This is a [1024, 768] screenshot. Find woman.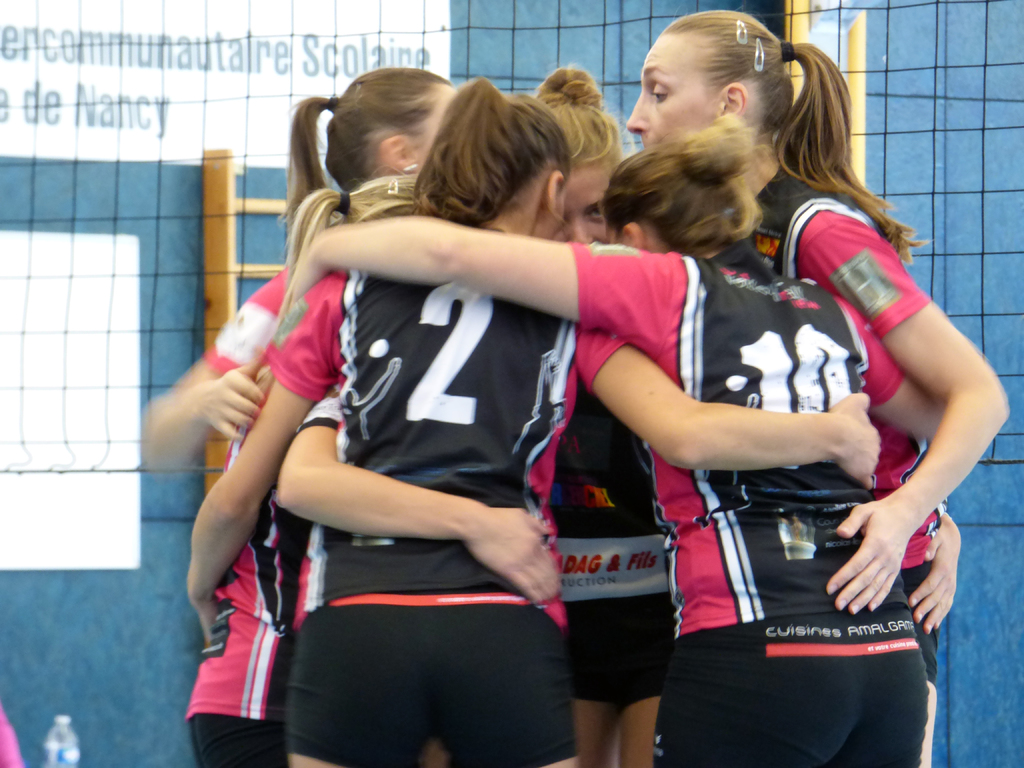
Bounding box: bbox=[530, 68, 964, 767].
